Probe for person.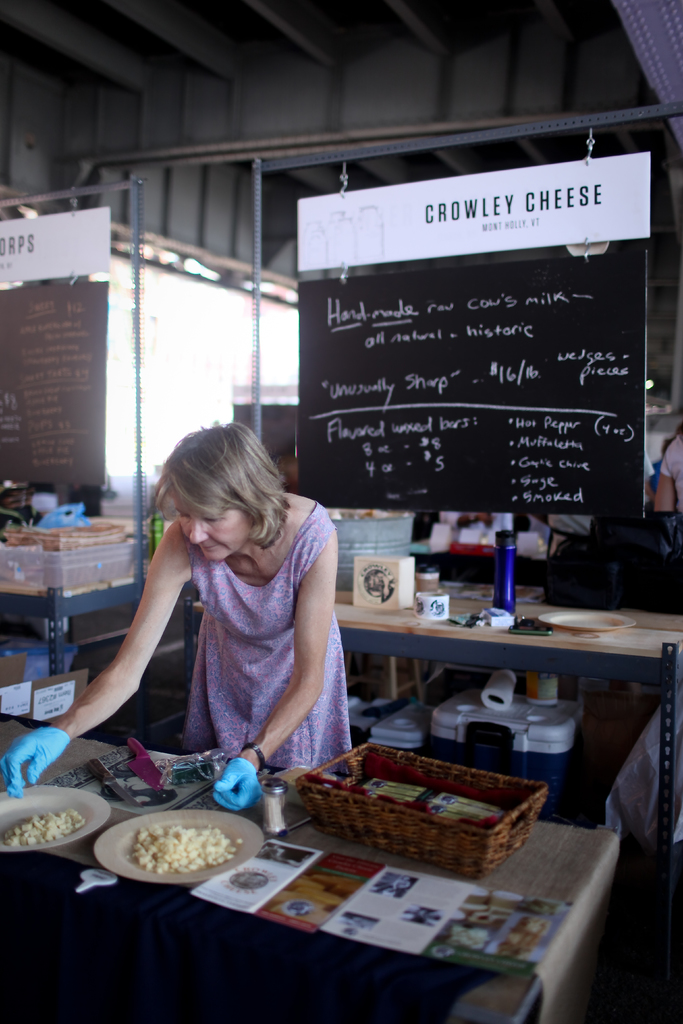
Probe result: bbox=[95, 415, 365, 804].
